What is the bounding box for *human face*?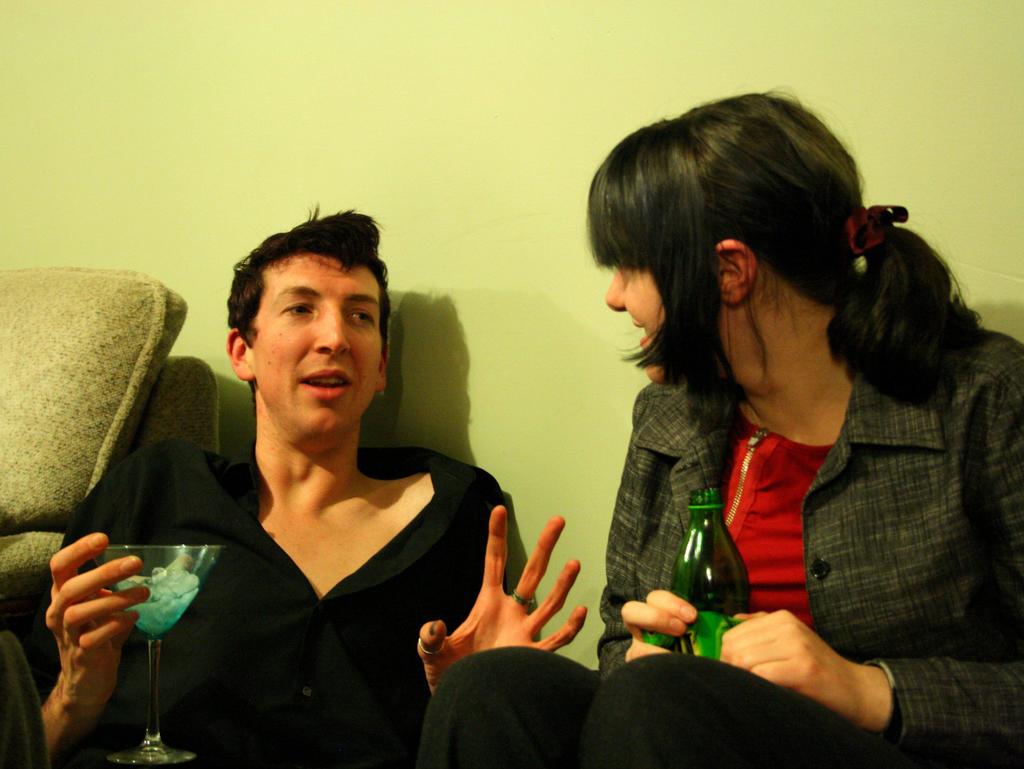
box(603, 234, 664, 385).
